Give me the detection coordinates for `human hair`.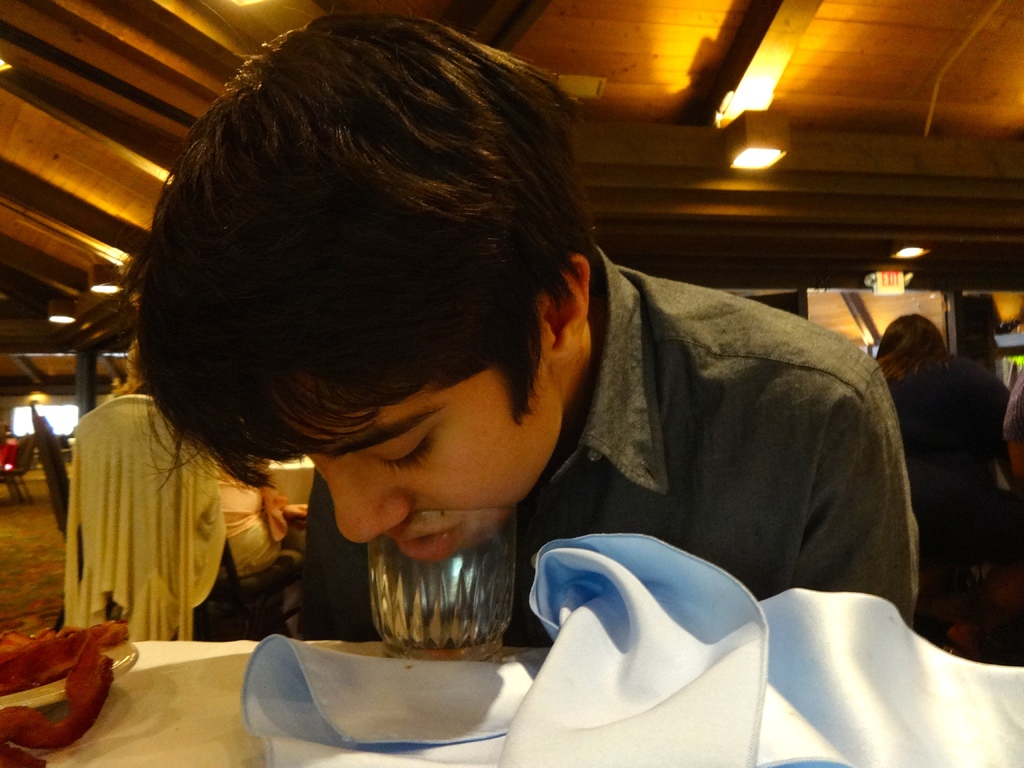
select_region(879, 312, 957, 382).
